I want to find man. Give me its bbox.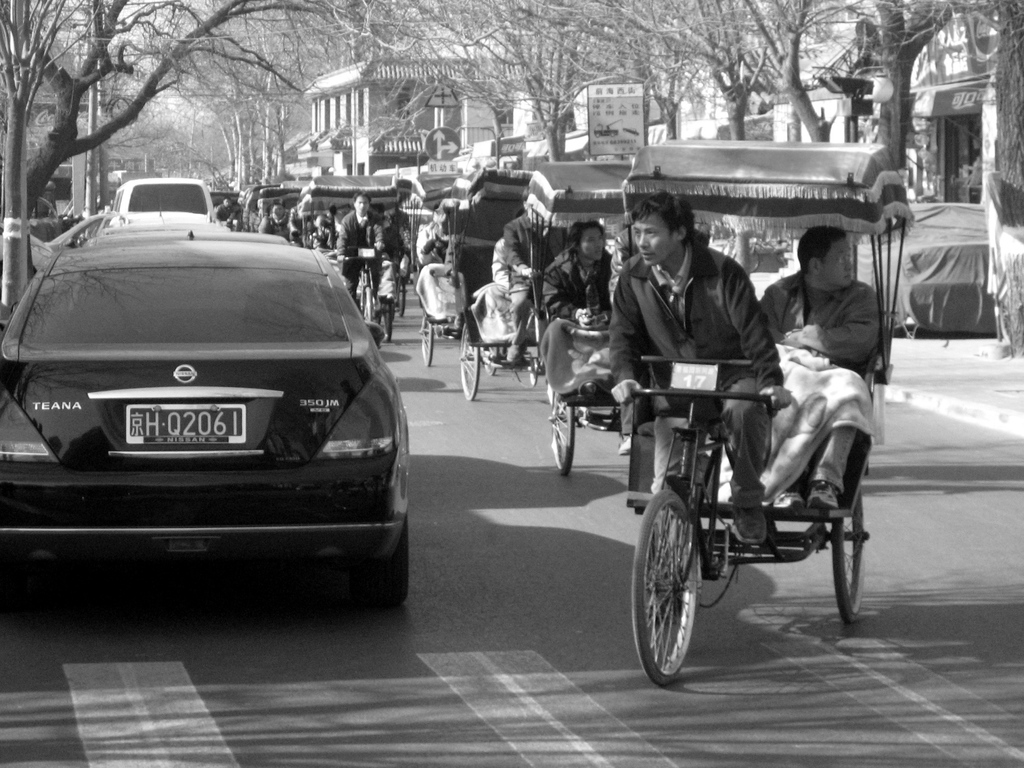
bbox=(555, 206, 837, 511).
